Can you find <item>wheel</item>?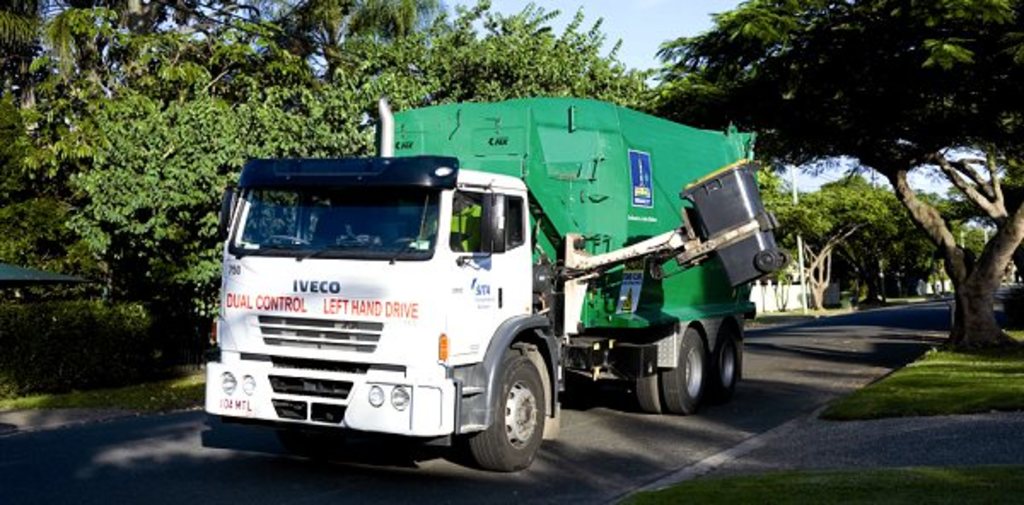
Yes, bounding box: [left=268, top=235, right=309, bottom=254].
